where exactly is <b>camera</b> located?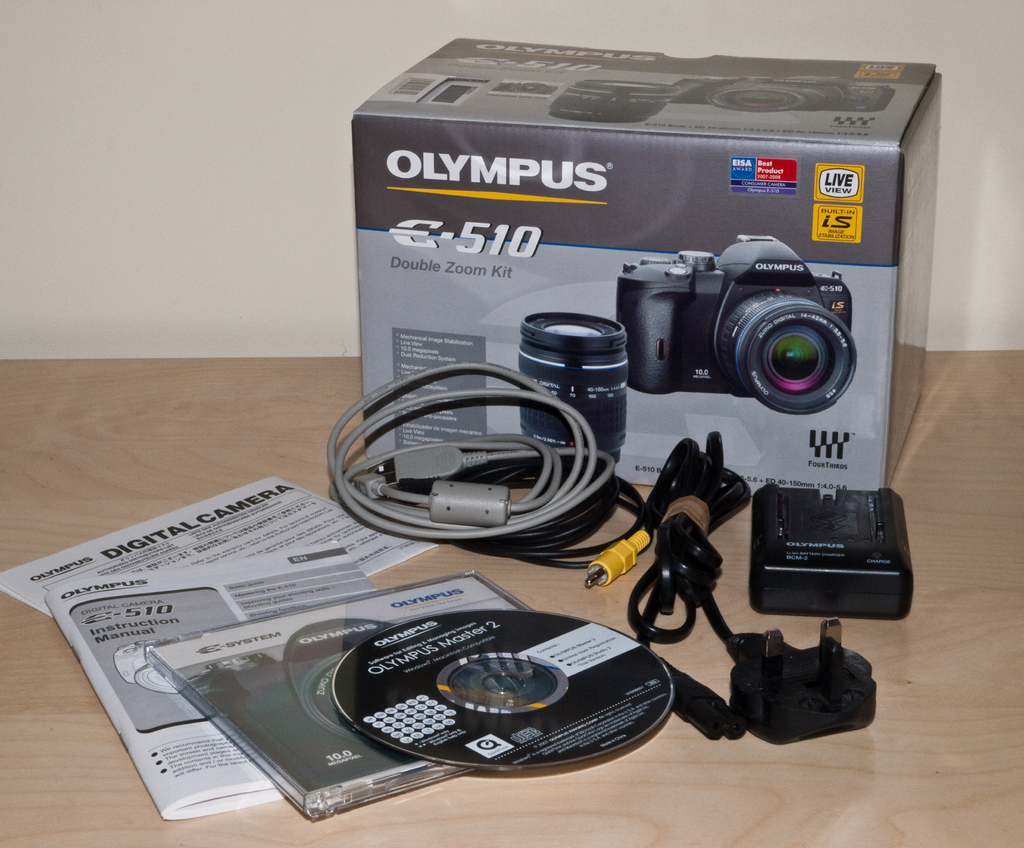
Its bounding box is bbox=(750, 488, 907, 616).
